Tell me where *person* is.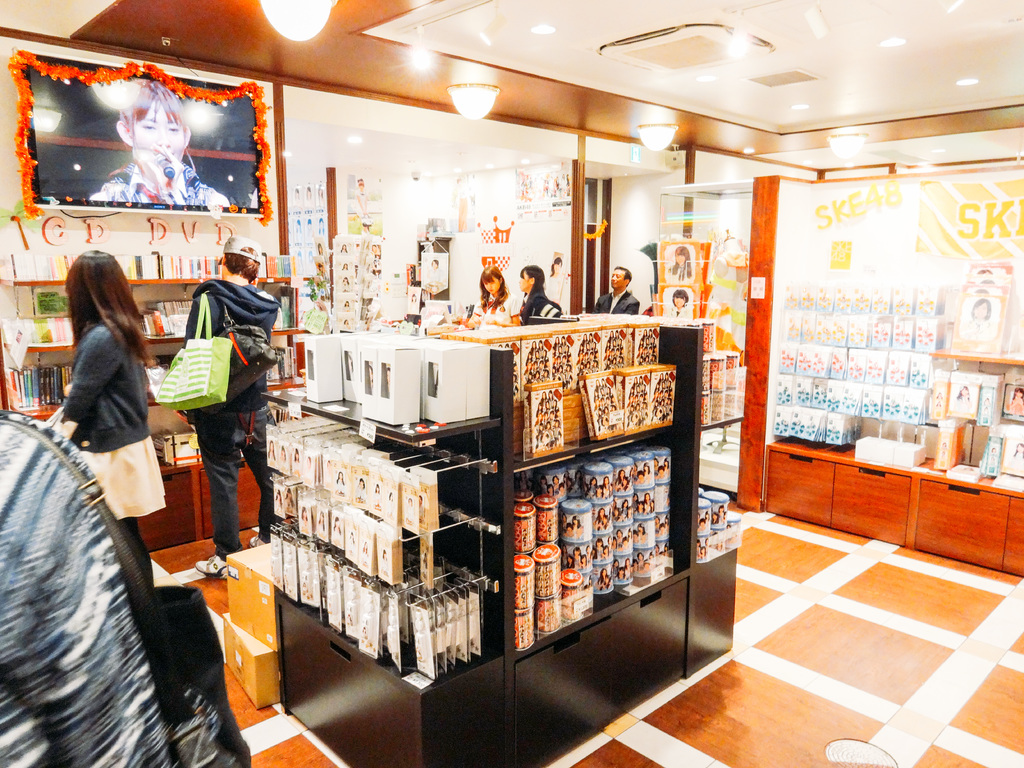
*person* is at (x1=662, y1=289, x2=690, y2=323).
